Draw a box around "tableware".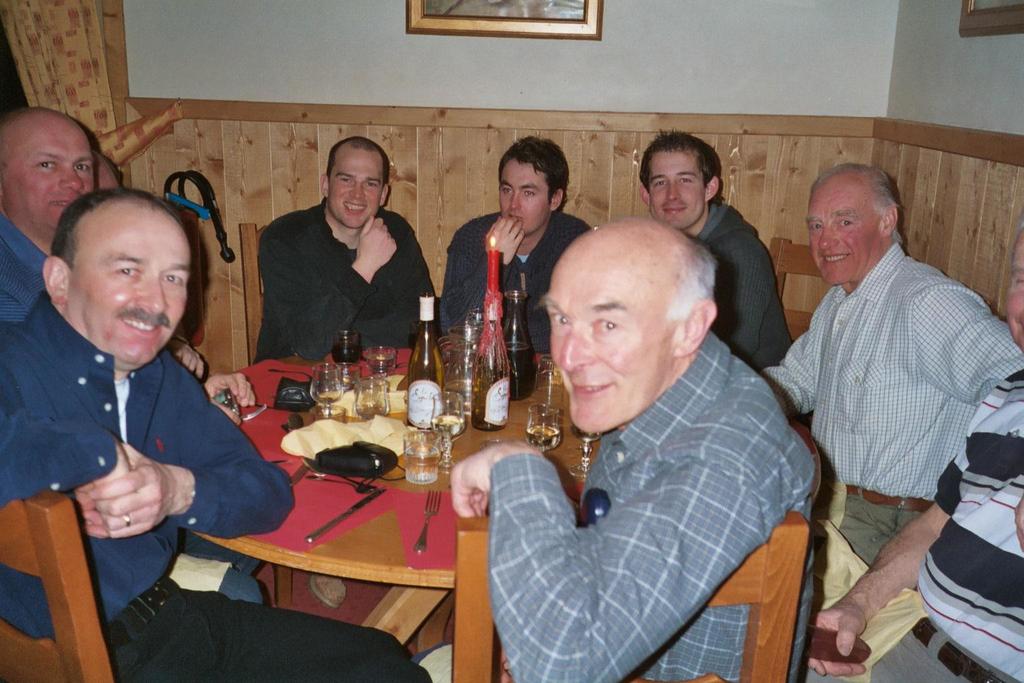
[left=366, top=349, right=401, bottom=379].
